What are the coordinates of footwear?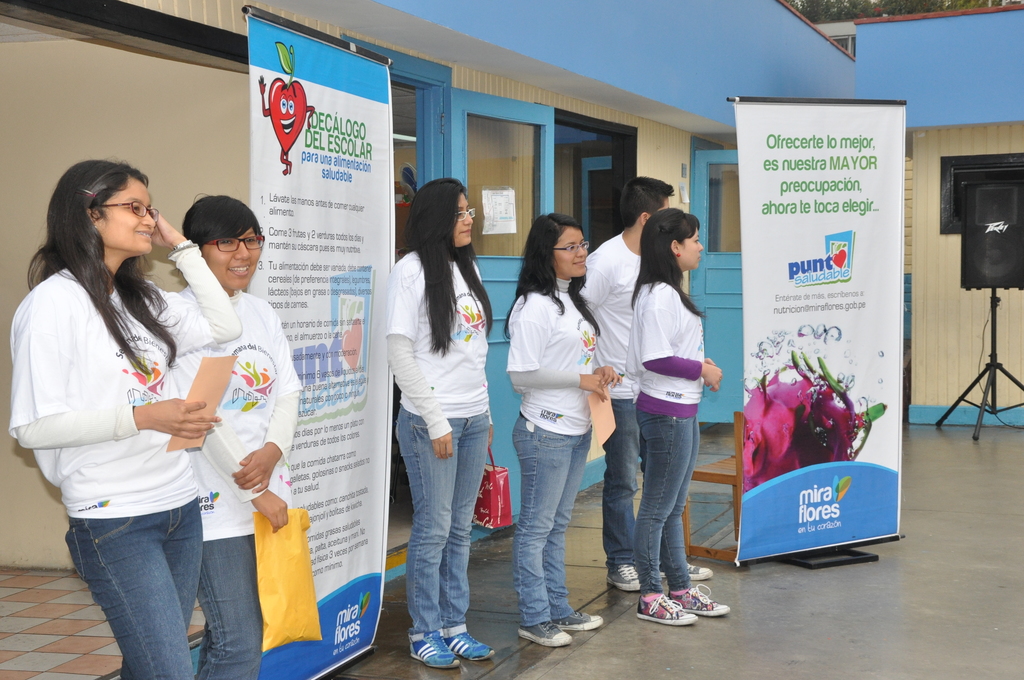
x1=407 y1=624 x2=458 y2=665.
